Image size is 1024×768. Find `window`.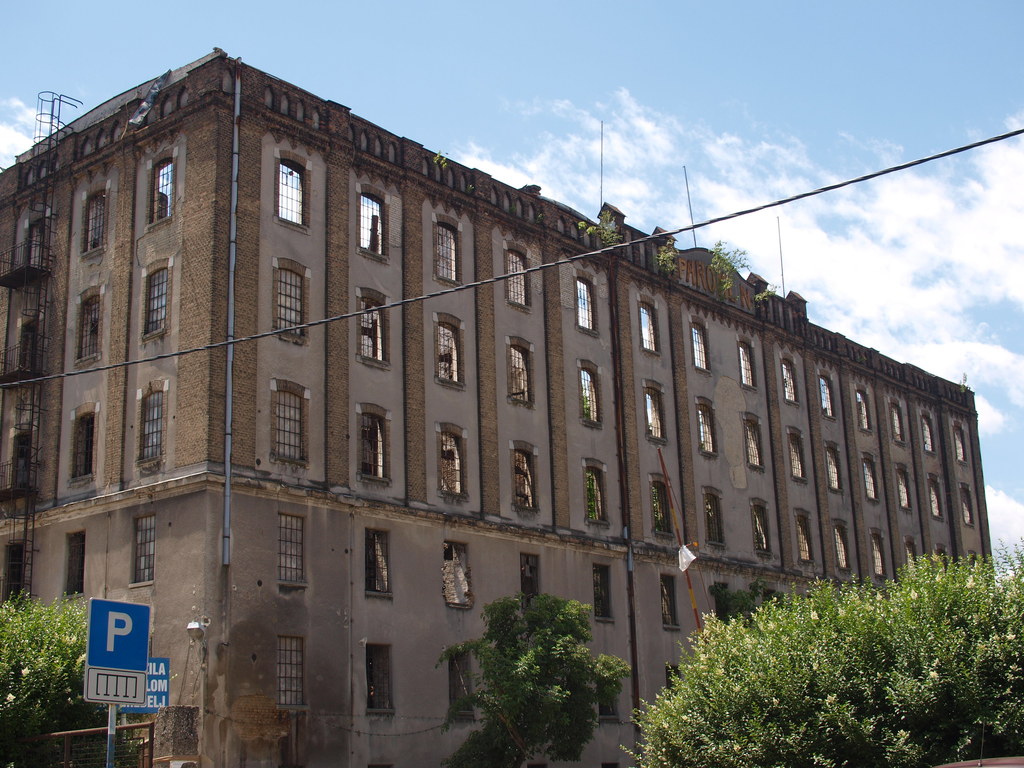
left=361, top=194, right=386, bottom=259.
